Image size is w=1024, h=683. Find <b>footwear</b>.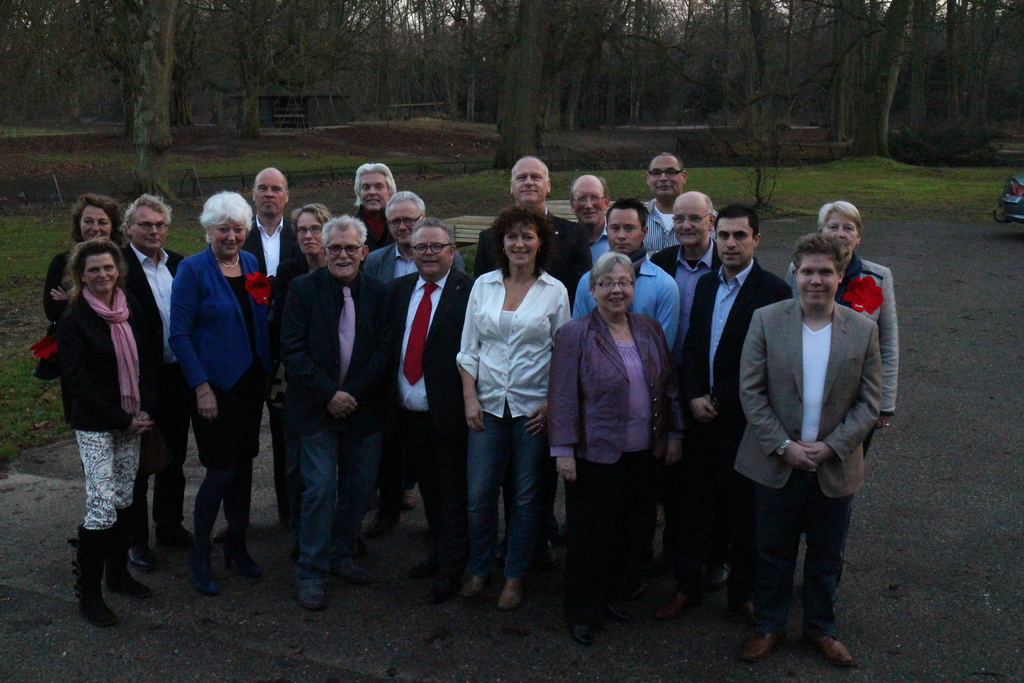
(x1=460, y1=577, x2=483, y2=599).
